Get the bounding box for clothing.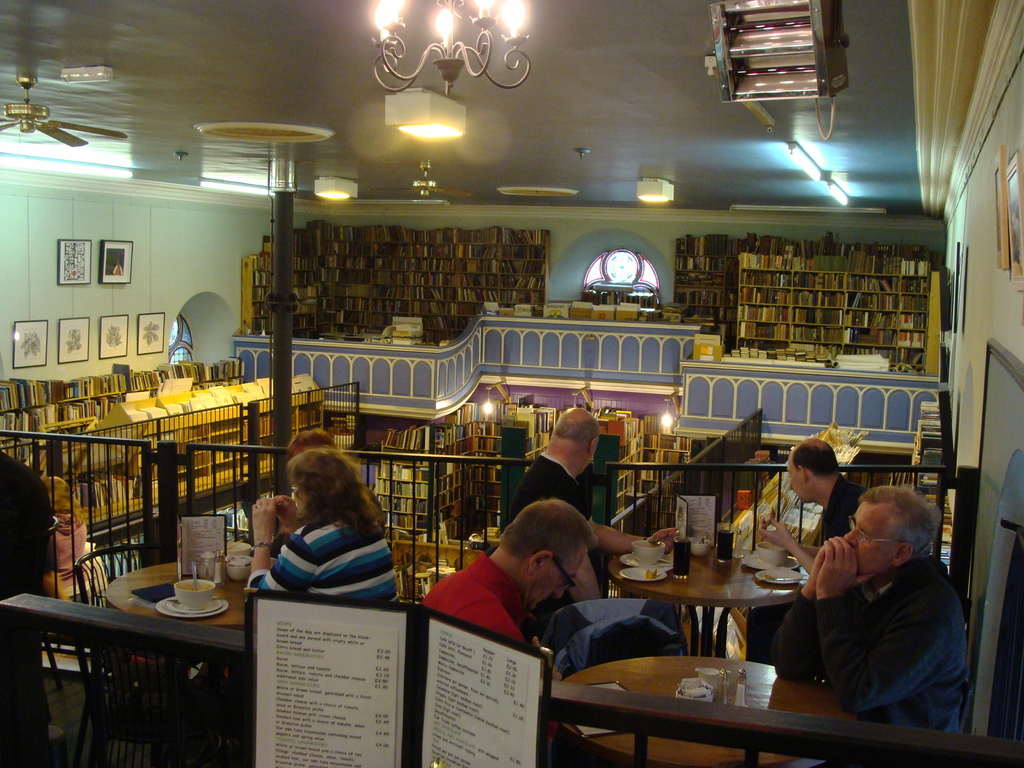
x1=0, y1=450, x2=59, y2=765.
